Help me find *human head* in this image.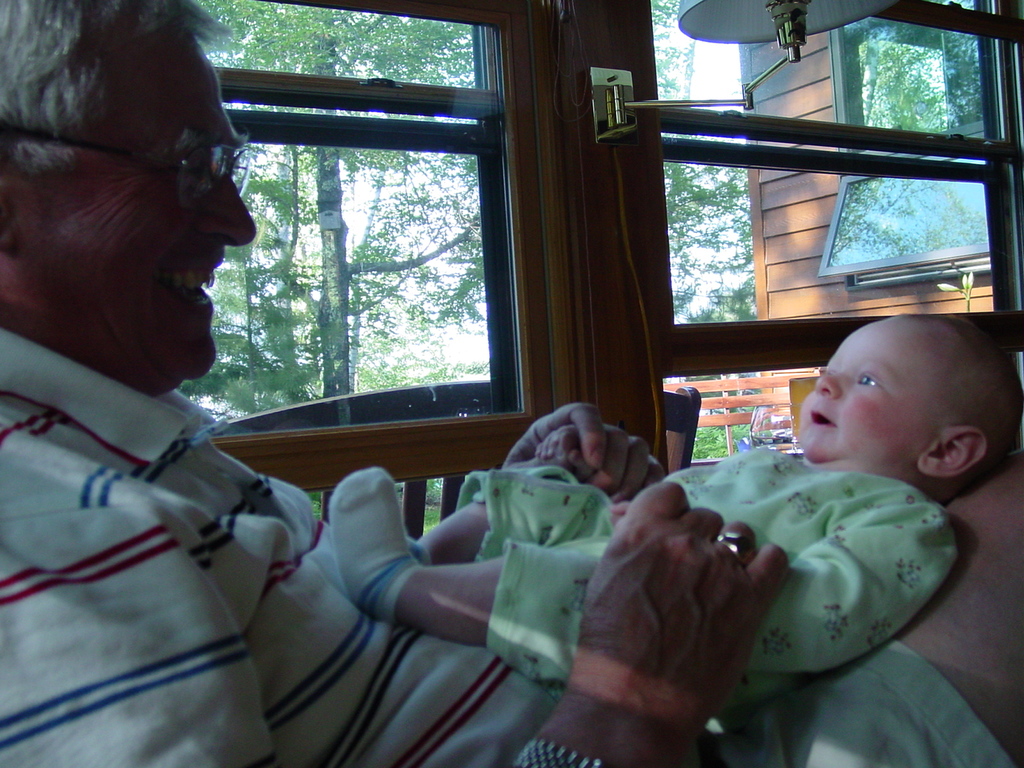
Found it: bbox=[788, 314, 1005, 493].
